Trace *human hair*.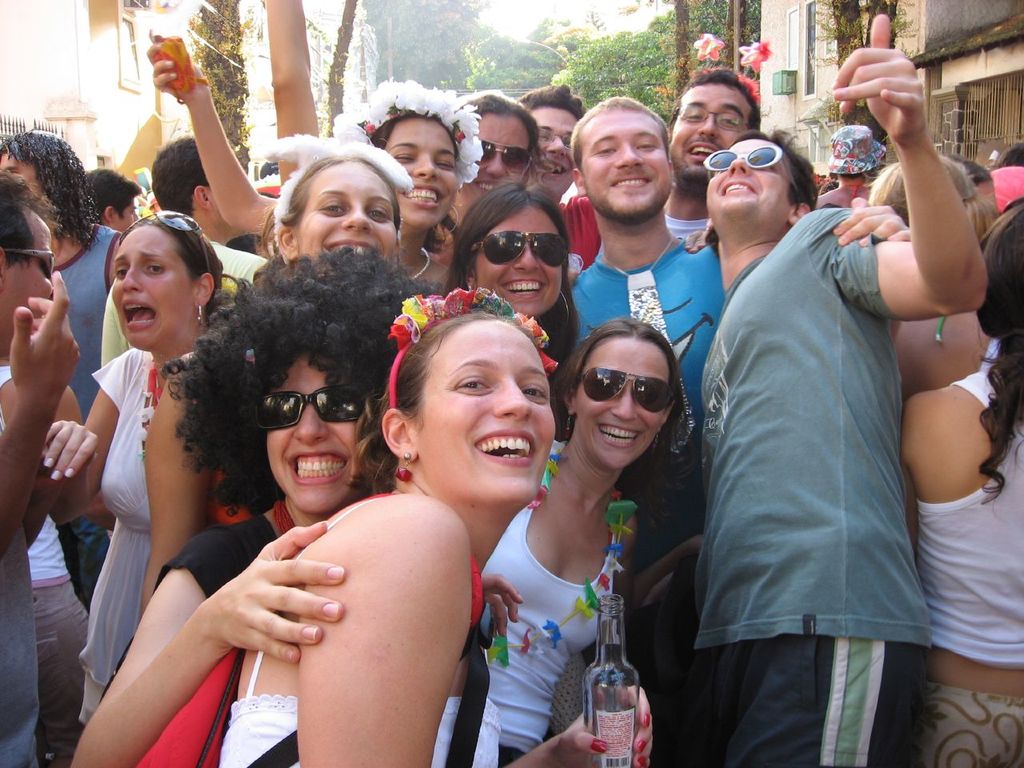
Traced to 818:178:837:197.
